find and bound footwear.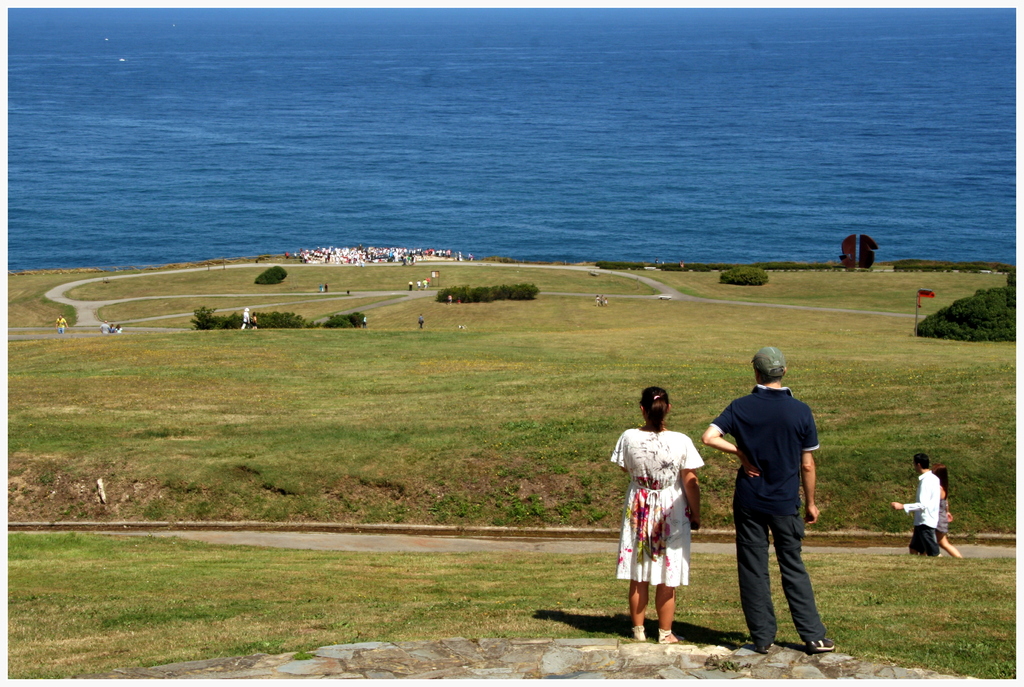
Bound: bbox=(656, 625, 676, 642).
